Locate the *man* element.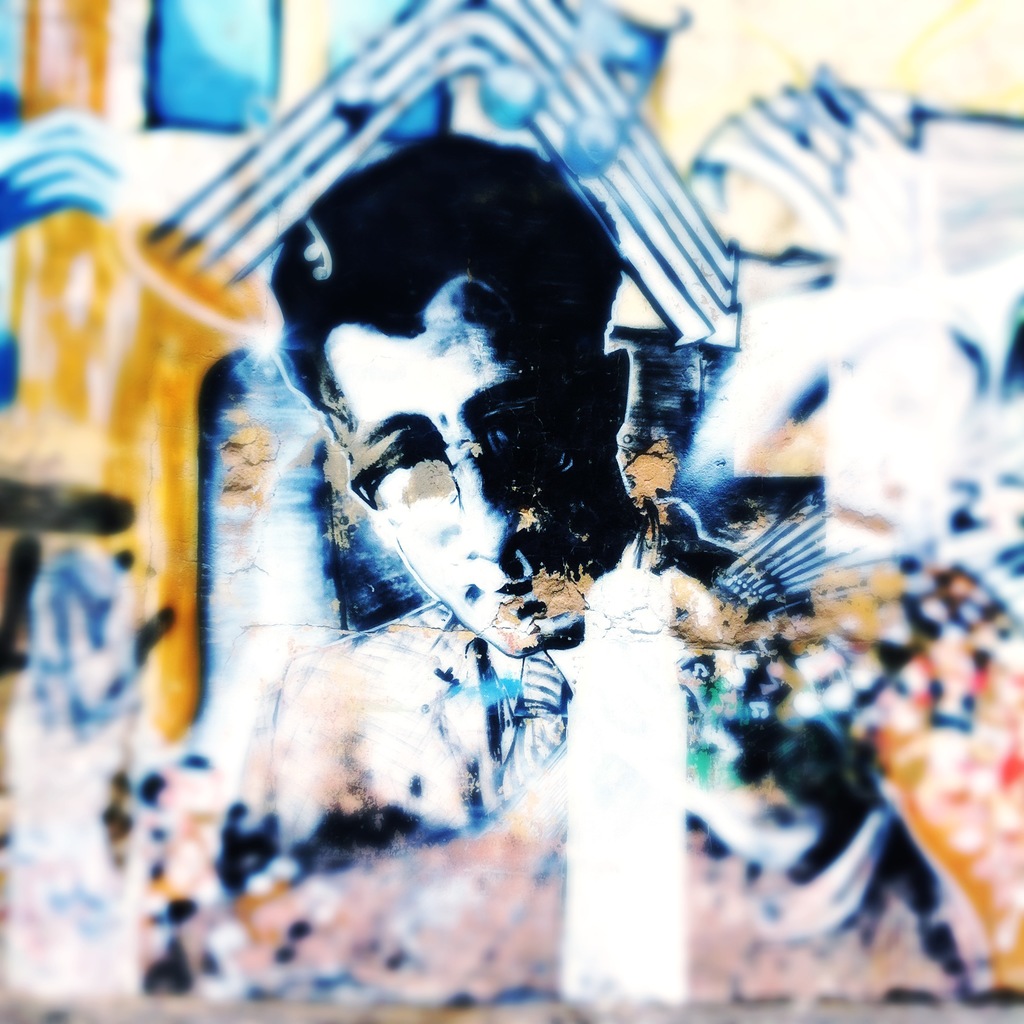
Element bbox: [left=173, top=118, right=995, bottom=963].
